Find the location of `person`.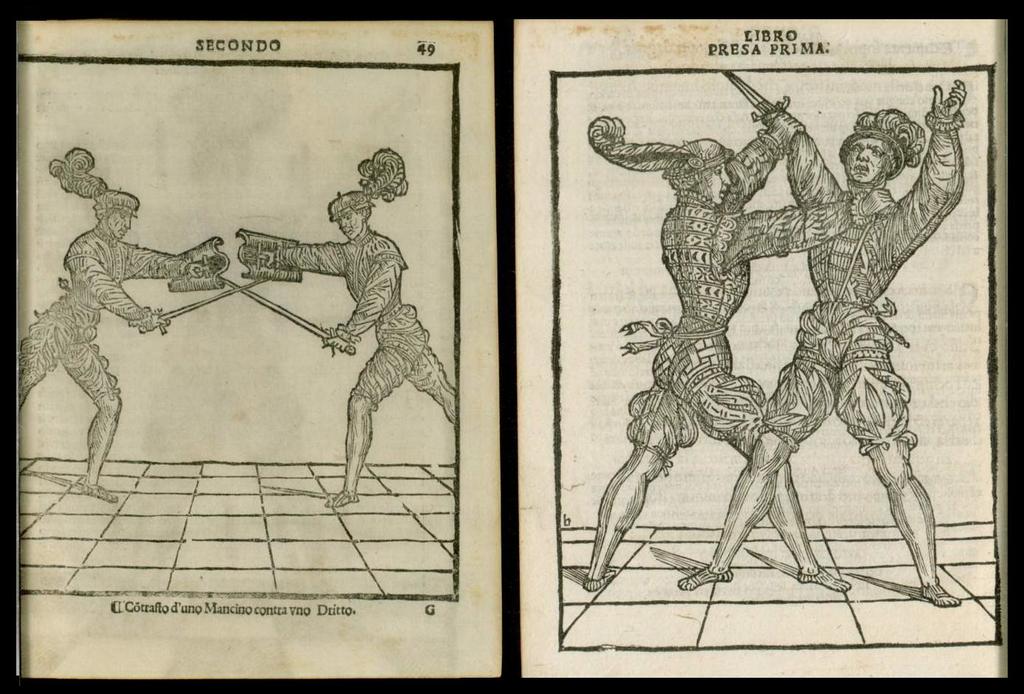
Location: rect(11, 147, 231, 503).
